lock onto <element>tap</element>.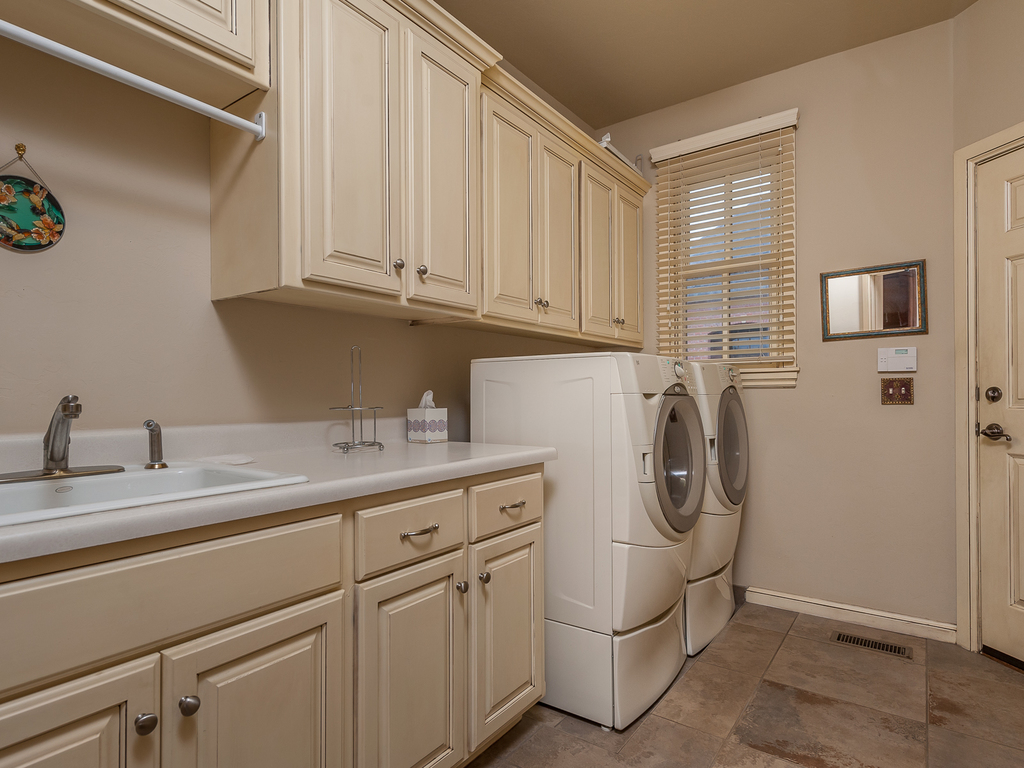
Locked: pyautogui.locateOnScreen(11, 401, 93, 510).
